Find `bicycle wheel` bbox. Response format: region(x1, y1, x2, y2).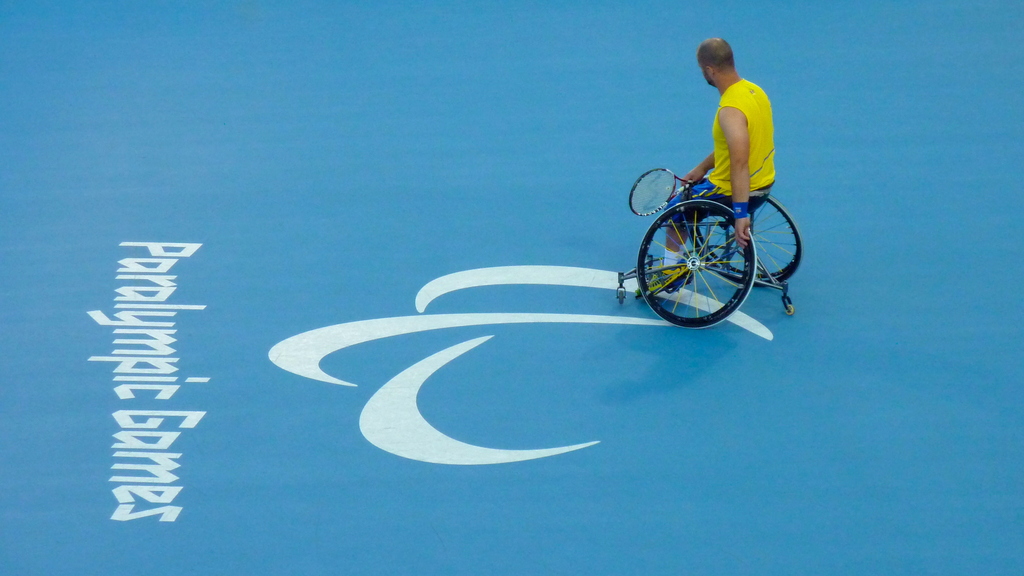
region(687, 193, 806, 290).
